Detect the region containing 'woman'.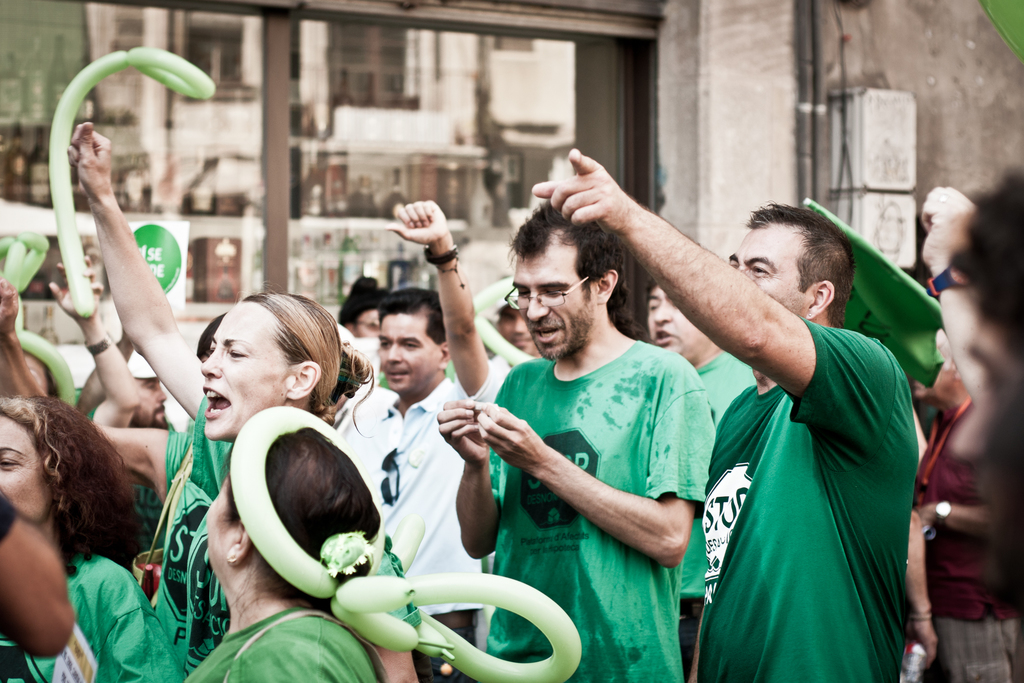
<box>0,392,188,682</box>.
